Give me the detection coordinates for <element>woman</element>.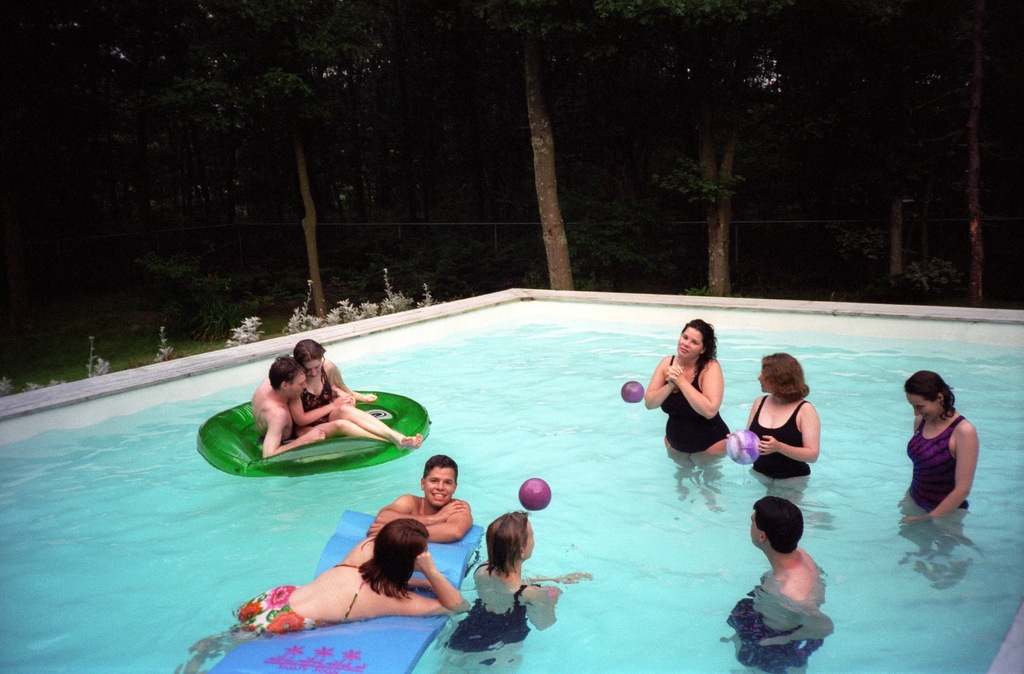
<box>641,318,730,467</box>.
